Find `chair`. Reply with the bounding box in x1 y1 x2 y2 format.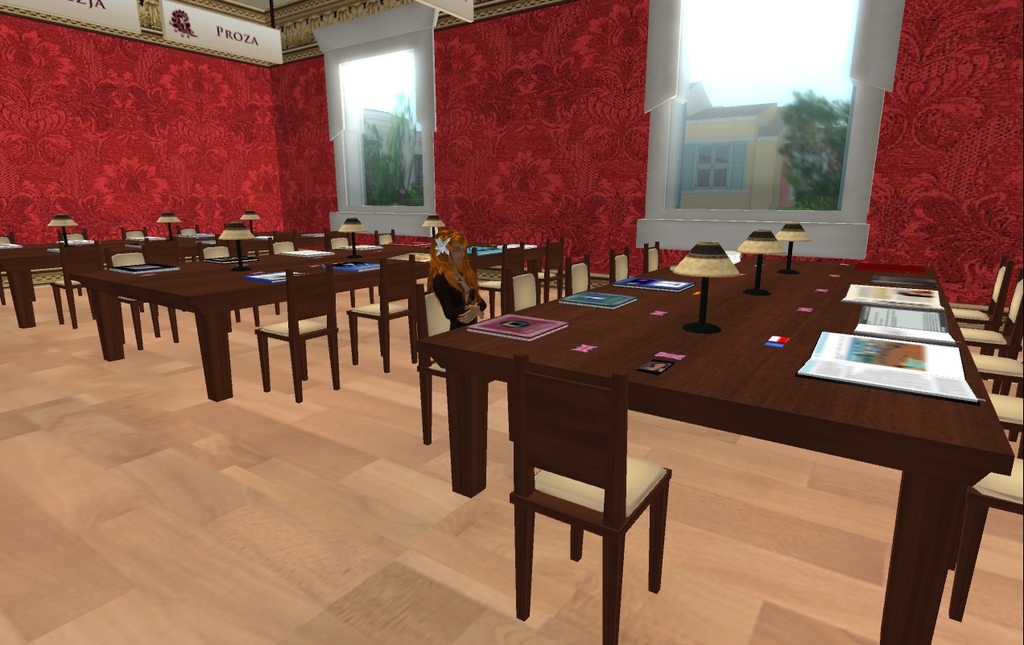
491 345 675 610.
